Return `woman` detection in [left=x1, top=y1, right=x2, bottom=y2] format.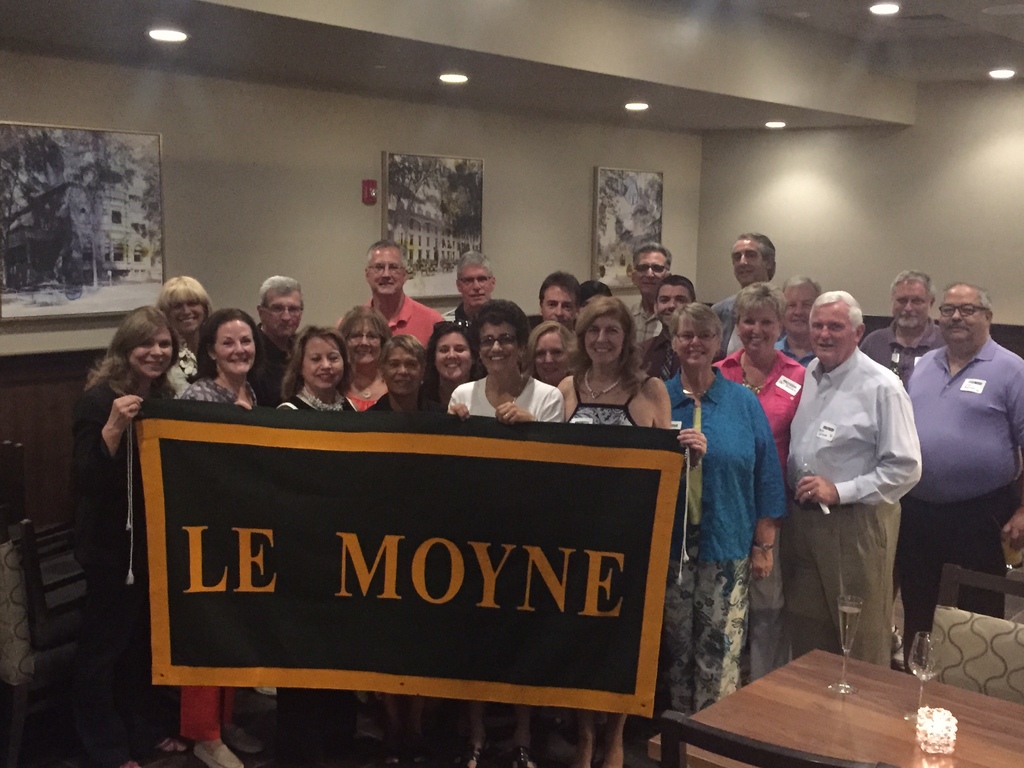
[left=183, top=304, right=263, bottom=421].
